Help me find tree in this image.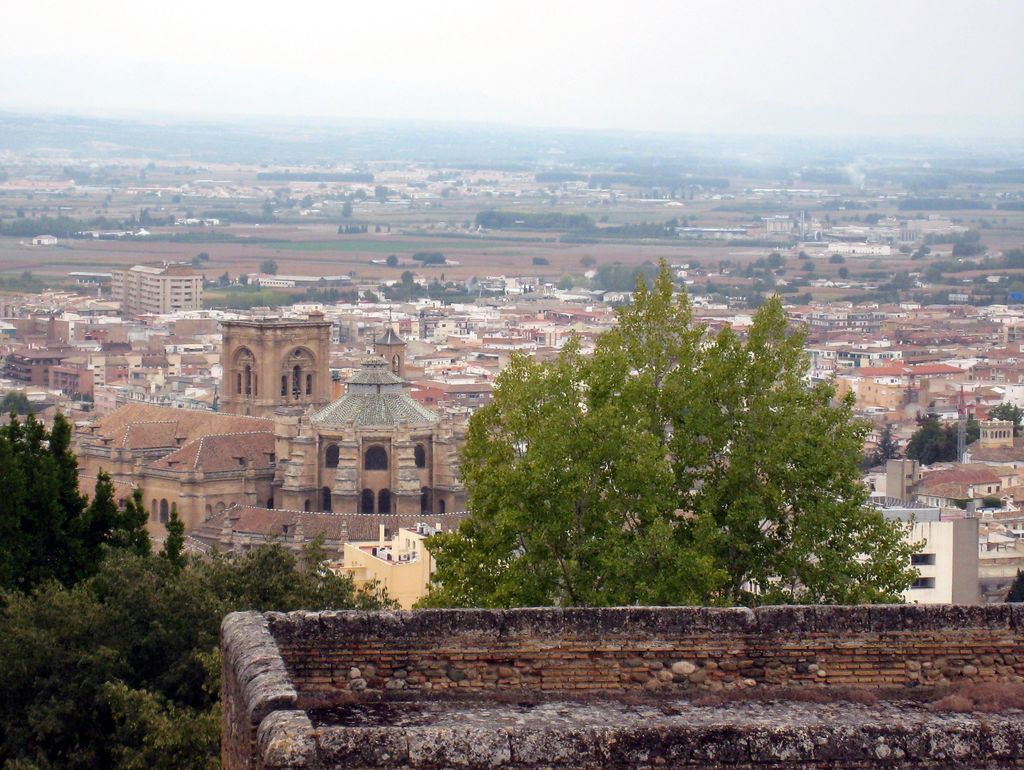
Found it: (left=993, top=570, right=1023, bottom=599).
